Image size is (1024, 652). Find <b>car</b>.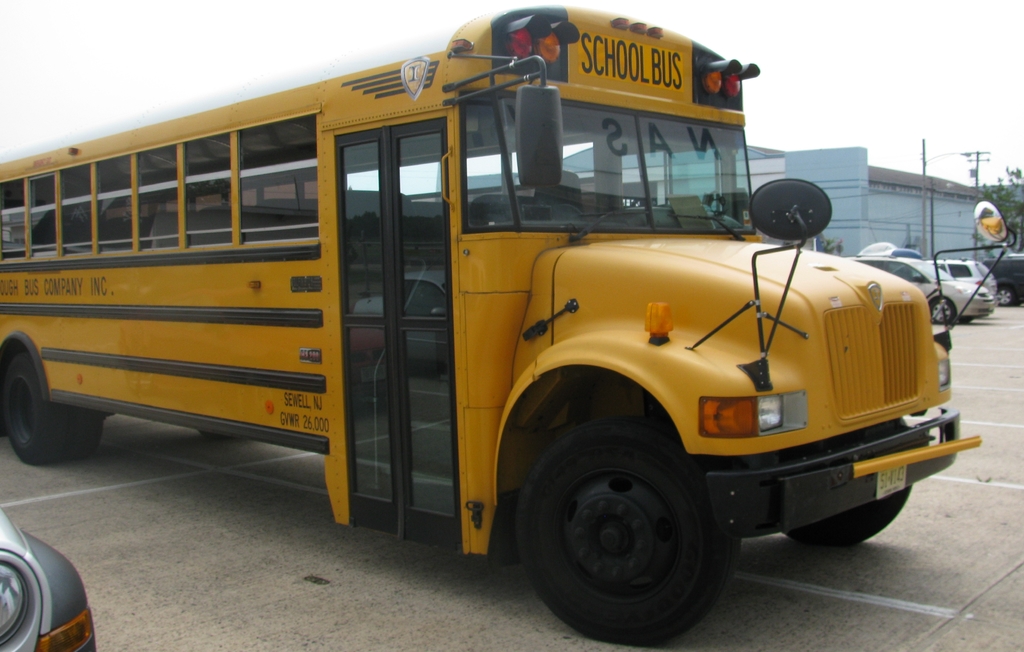
935/260/998/299.
